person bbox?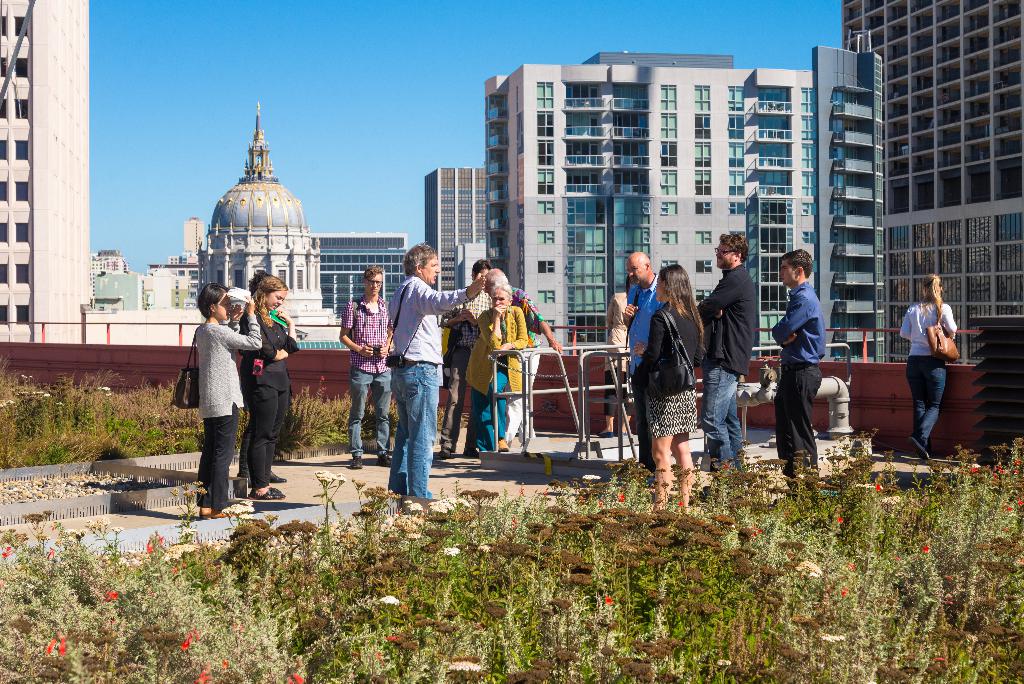
bbox(466, 281, 528, 457)
